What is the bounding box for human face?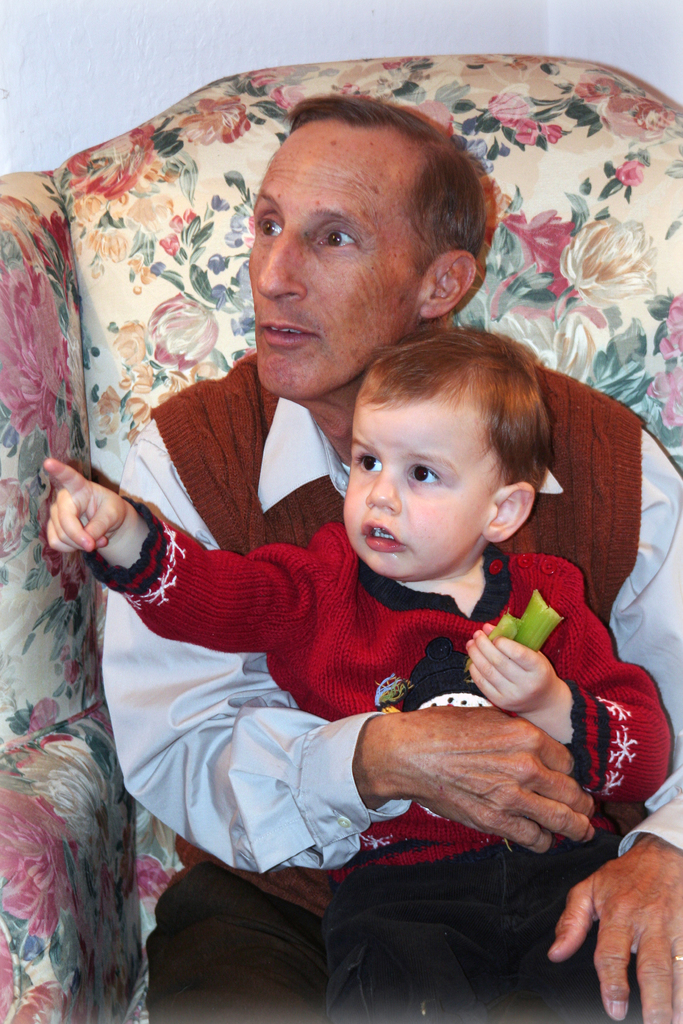
crop(338, 386, 485, 580).
